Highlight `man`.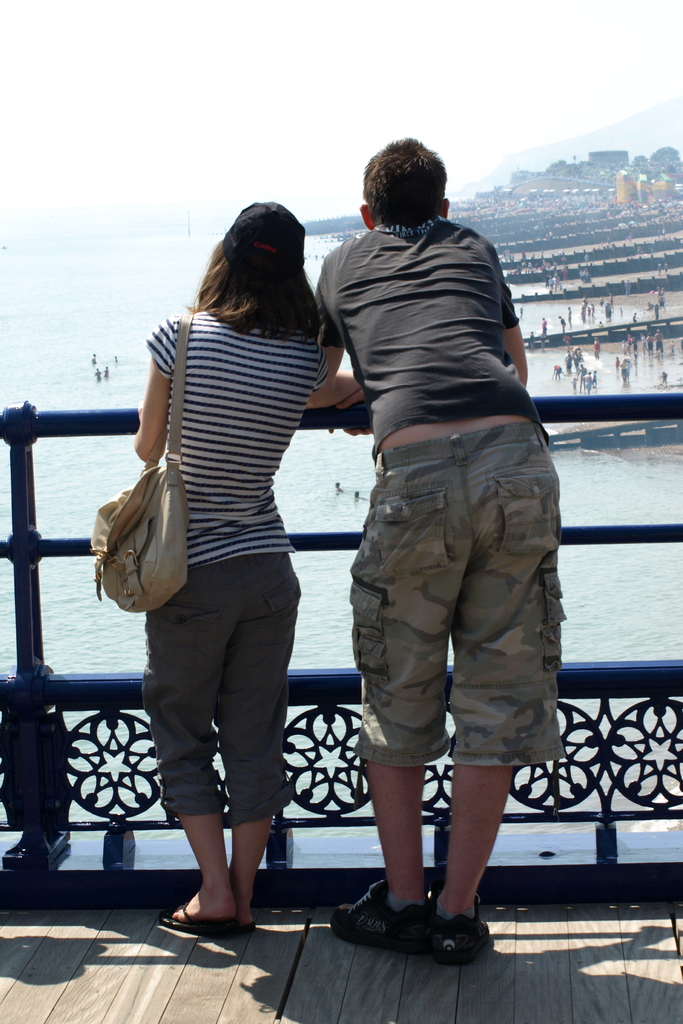
Highlighted region: 604,301,613,319.
